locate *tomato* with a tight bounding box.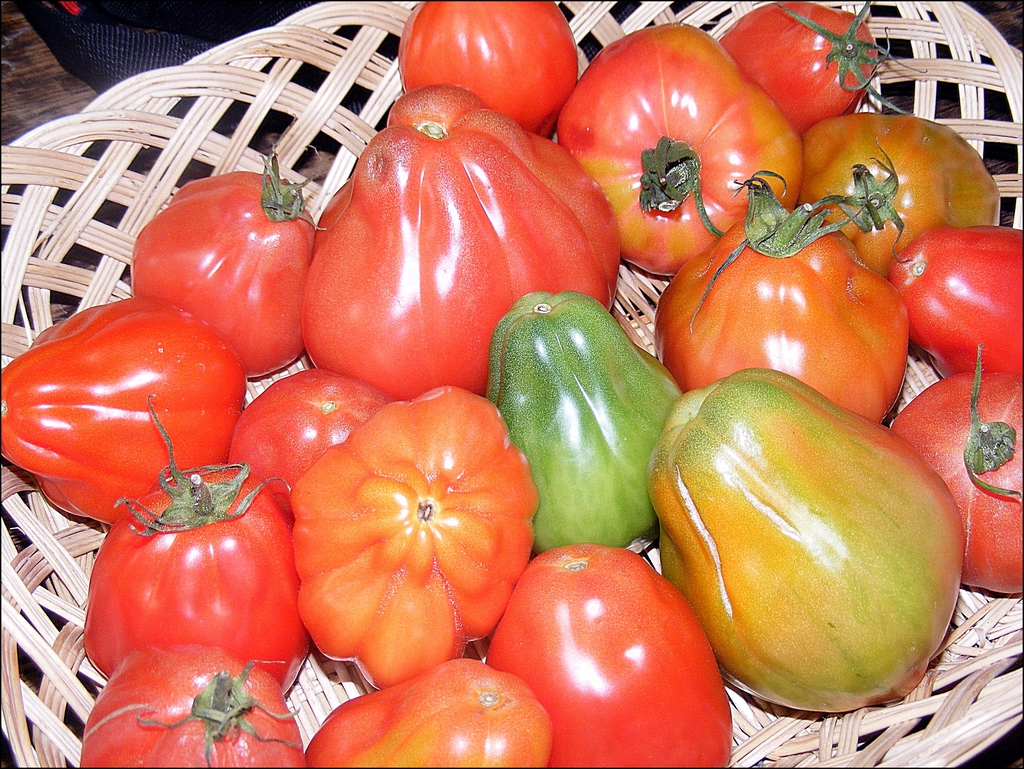
494/543/736/761.
